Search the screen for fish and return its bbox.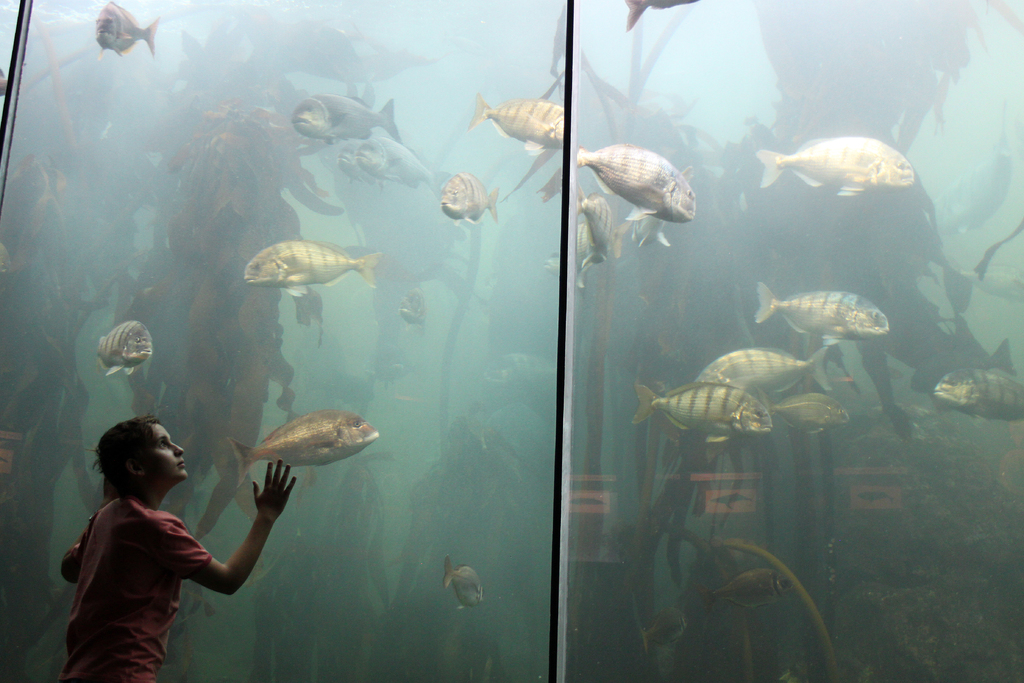
Found: pyautogui.locateOnScreen(94, 0, 156, 56).
